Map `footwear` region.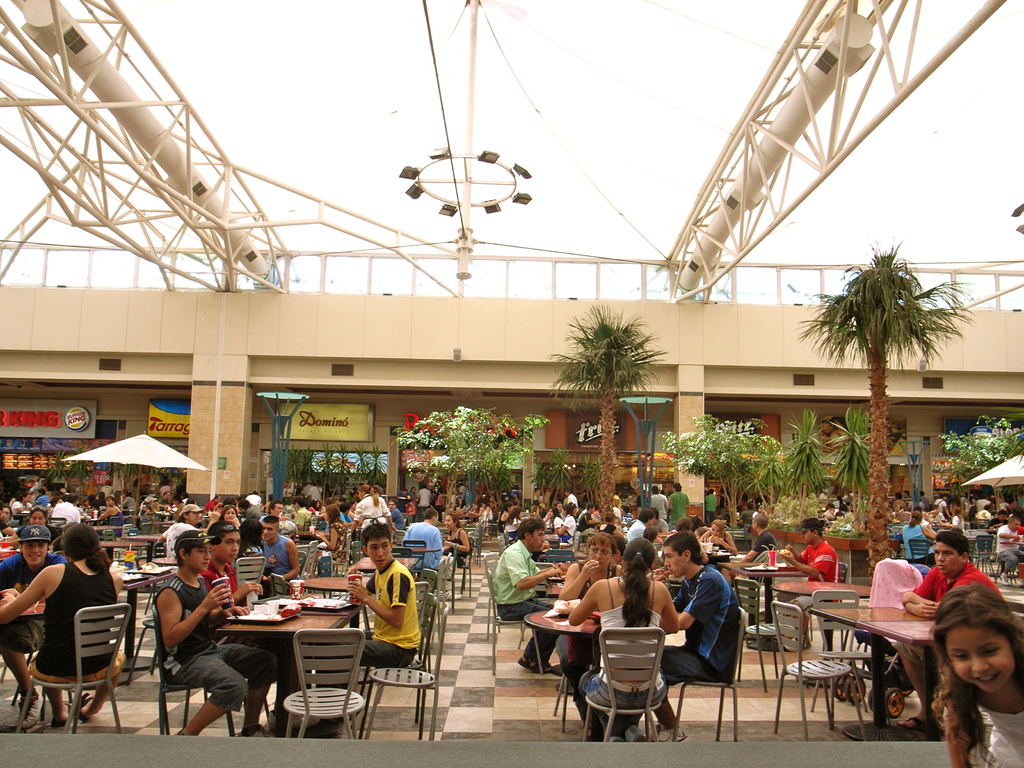
Mapped to (left=511, top=648, right=543, bottom=671).
